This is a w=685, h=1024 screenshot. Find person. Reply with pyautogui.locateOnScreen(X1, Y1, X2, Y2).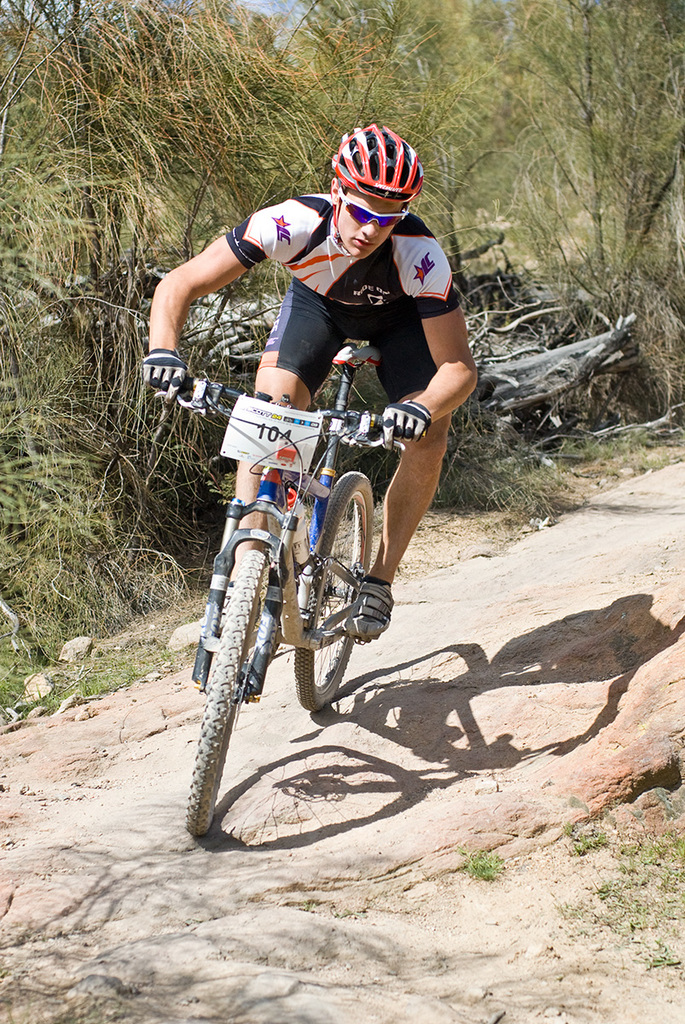
pyautogui.locateOnScreen(187, 160, 421, 783).
